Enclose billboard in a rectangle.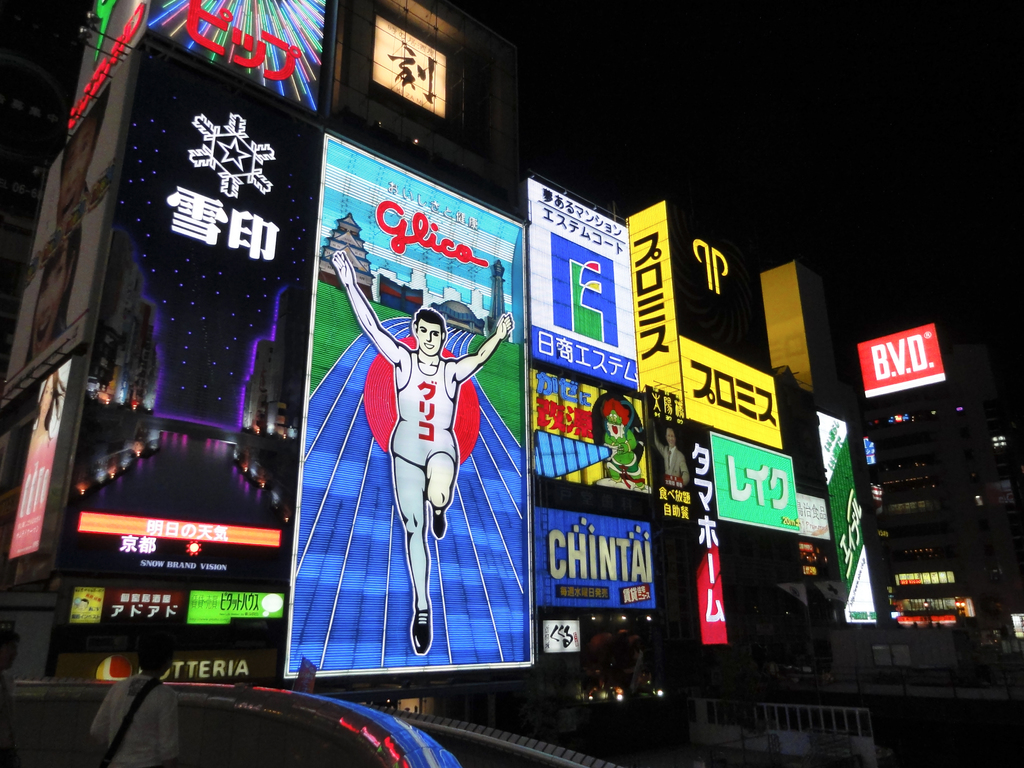
select_region(858, 319, 949, 396).
